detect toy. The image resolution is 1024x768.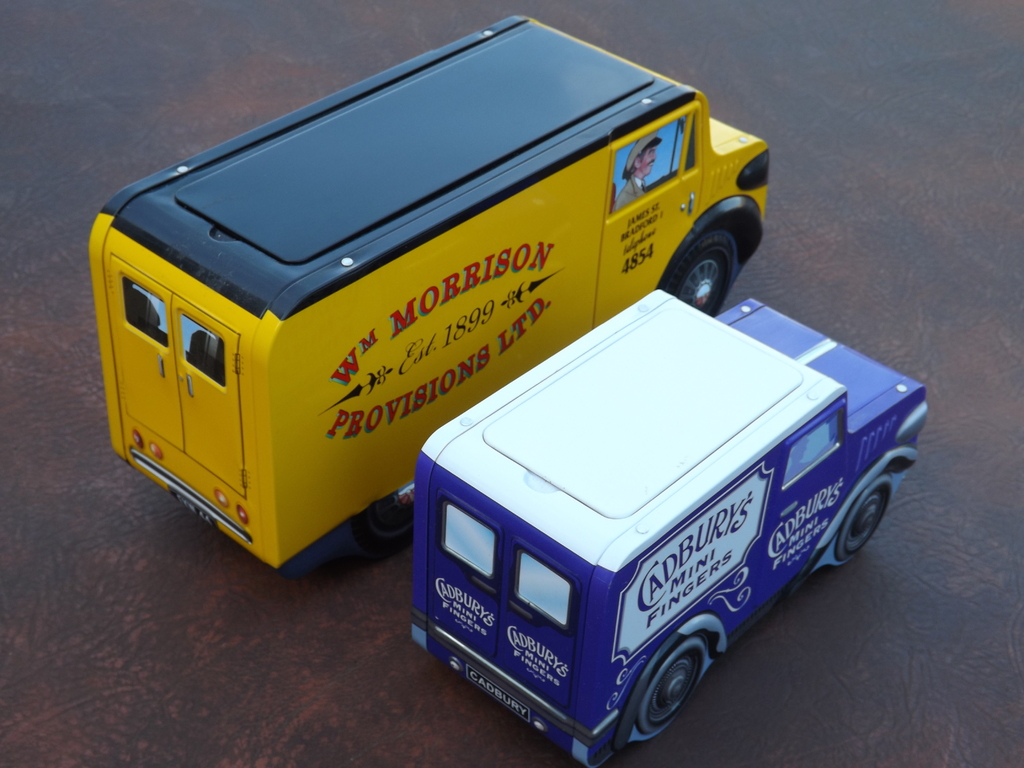
x1=81 y1=10 x2=772 y2=579.
